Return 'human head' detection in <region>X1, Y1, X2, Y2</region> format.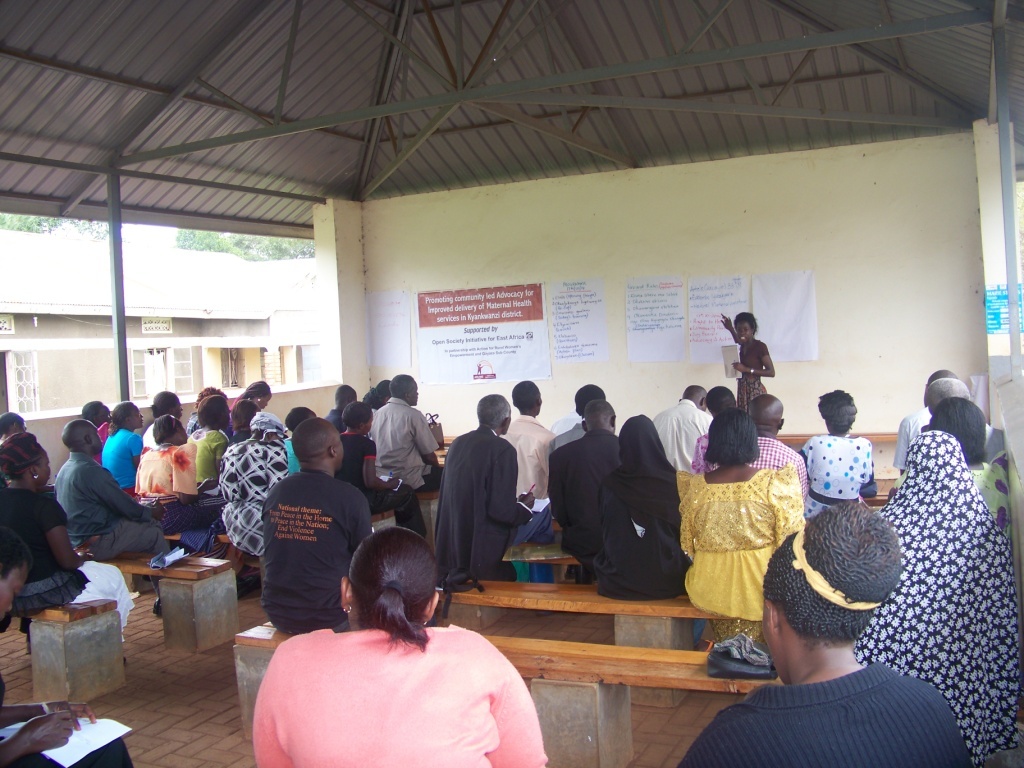
<region>60, 419, 105, 458</region>.
